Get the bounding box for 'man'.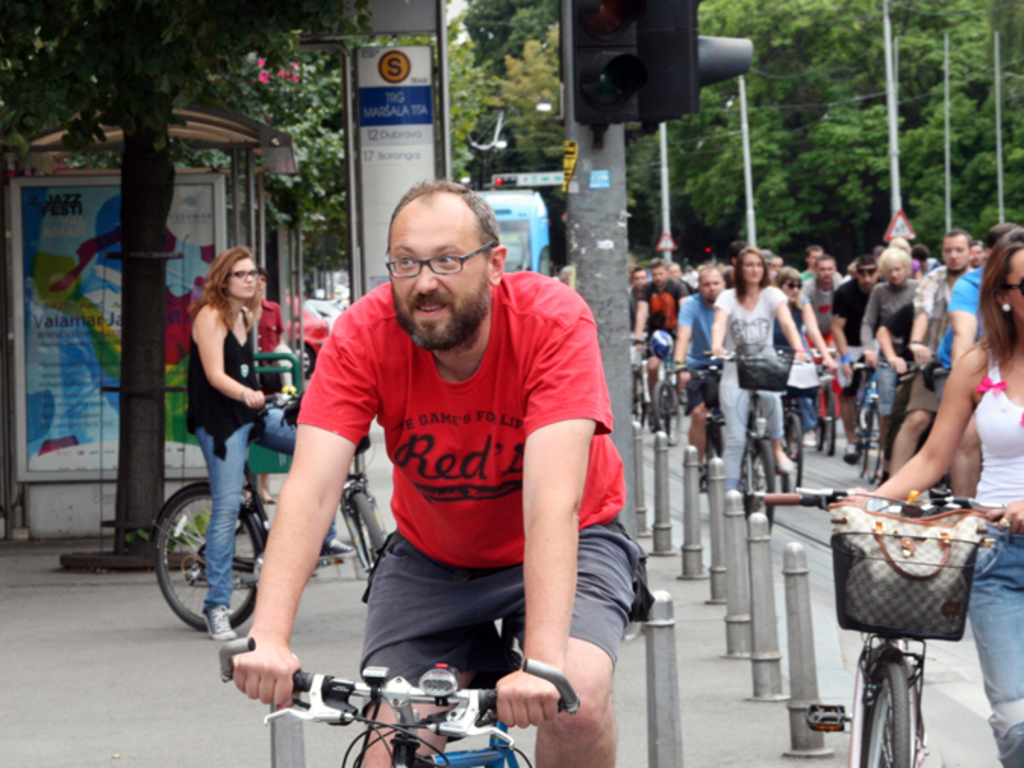
bbox=[803, 253, 841, 420].
